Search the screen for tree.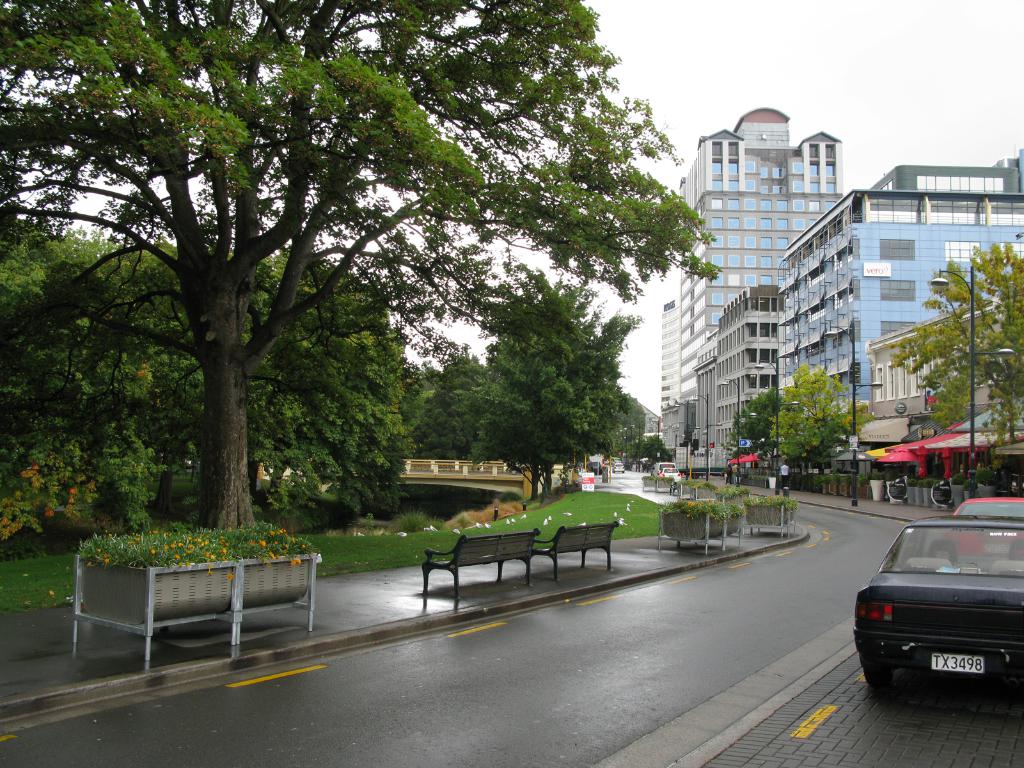
Found at (602, 390, 657, 467).
